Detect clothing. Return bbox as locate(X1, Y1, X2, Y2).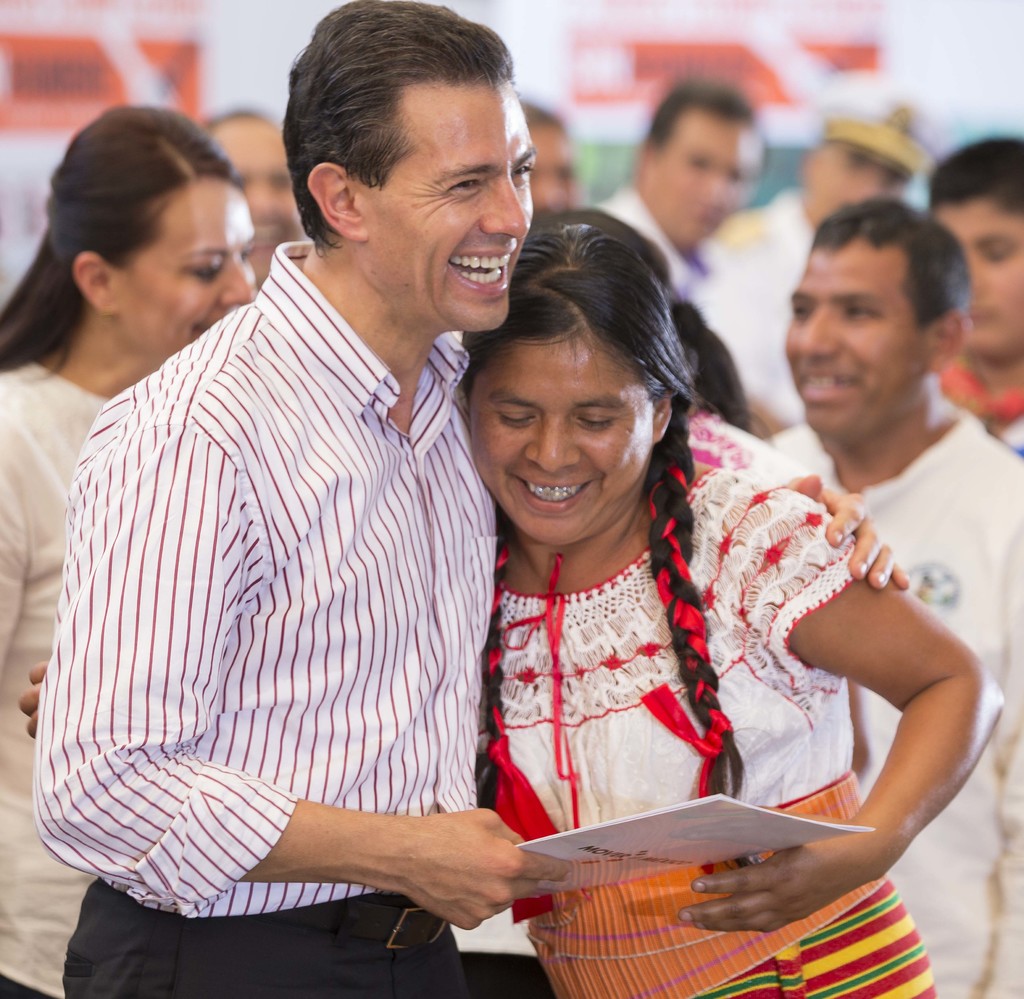
locate(737, 402, 1023, 998).
